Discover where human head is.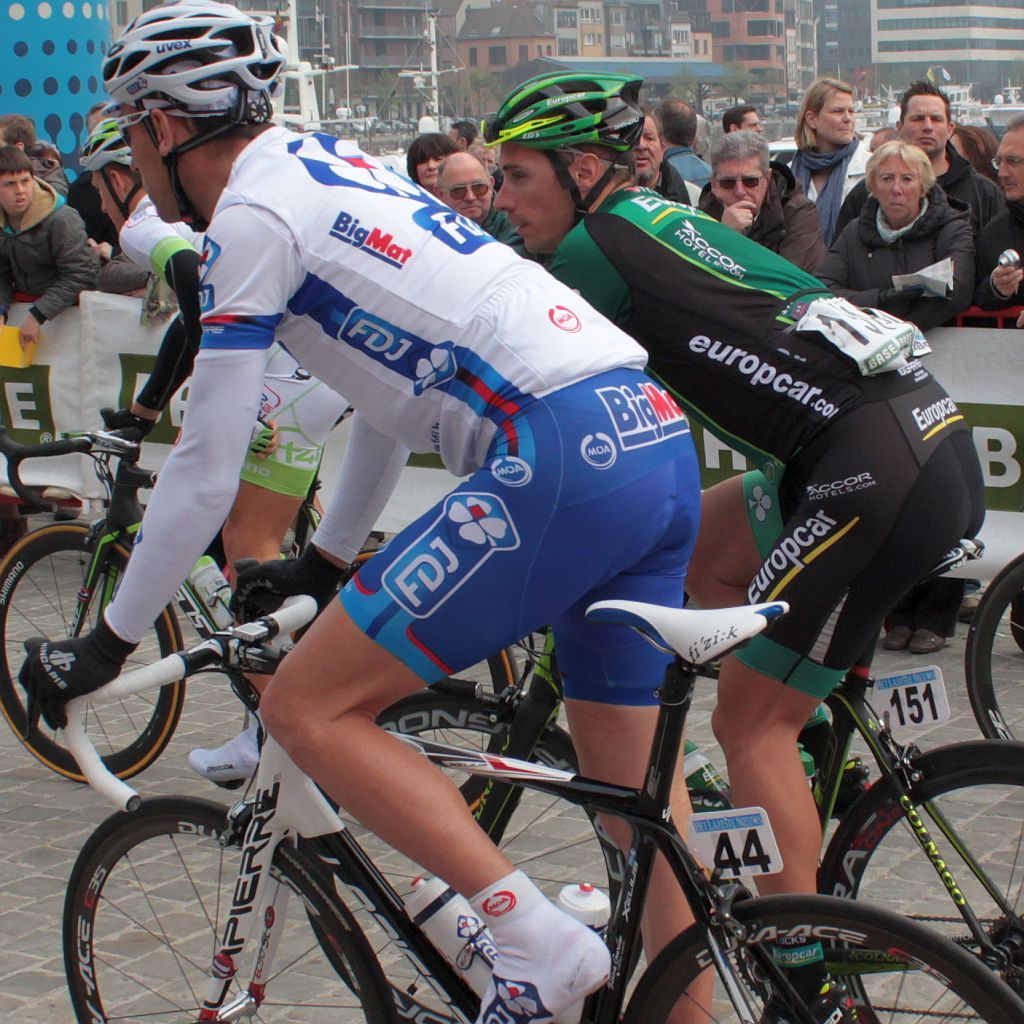
Discovered at (left=405, top=132, right=460, bottom=189).
